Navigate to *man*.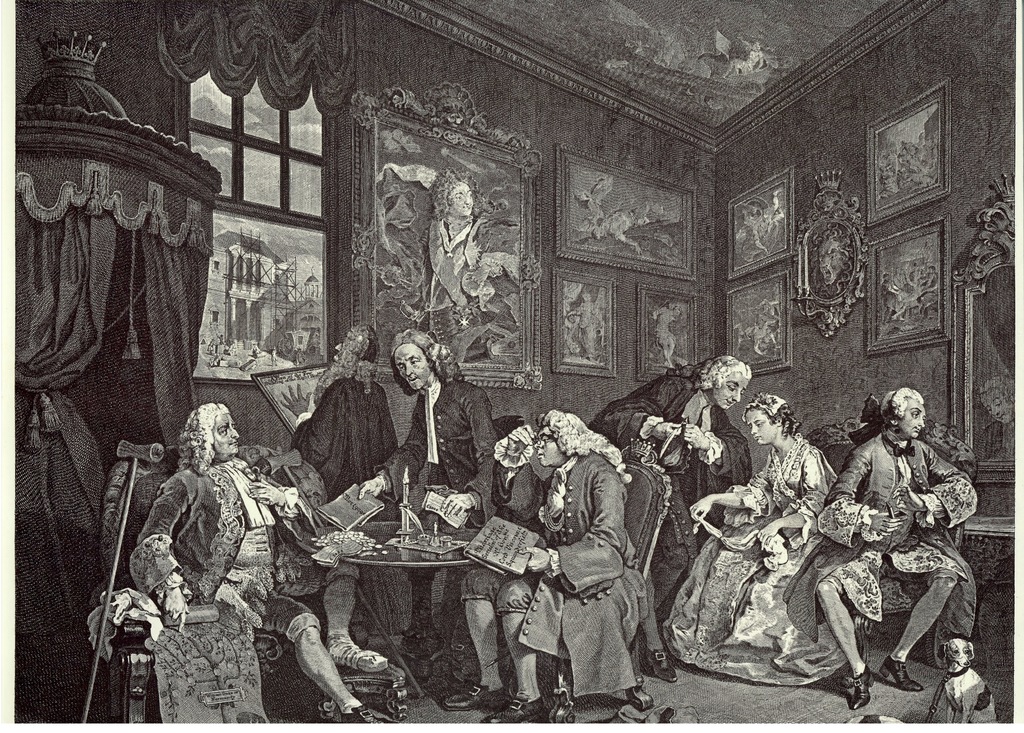
Navigation target: box(406, 161, 534, 352).
